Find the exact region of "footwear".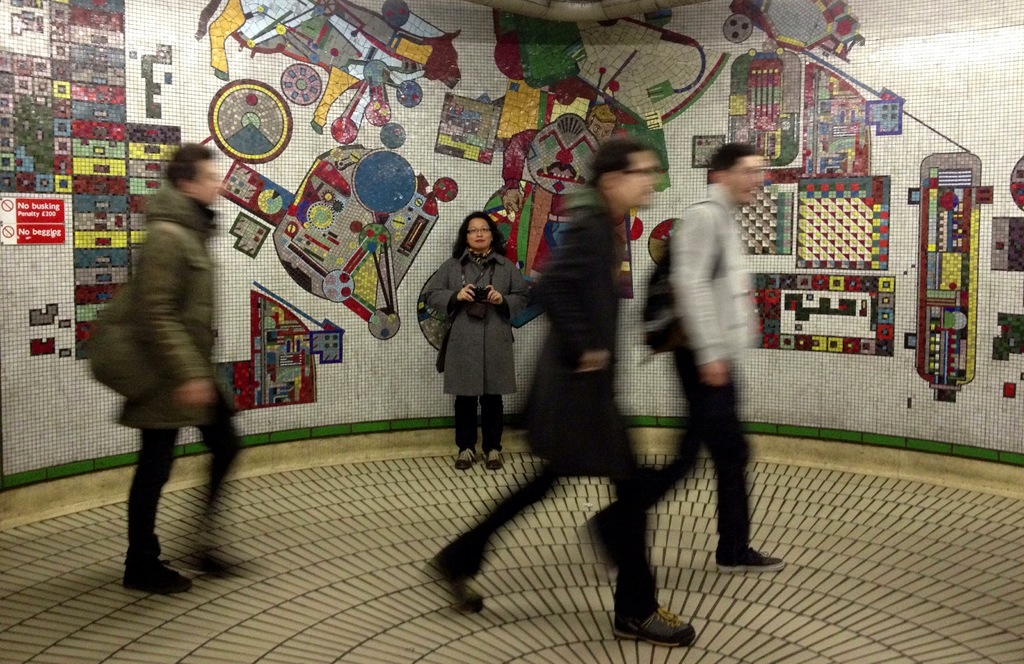
Exact region: 474:446:507:473.
